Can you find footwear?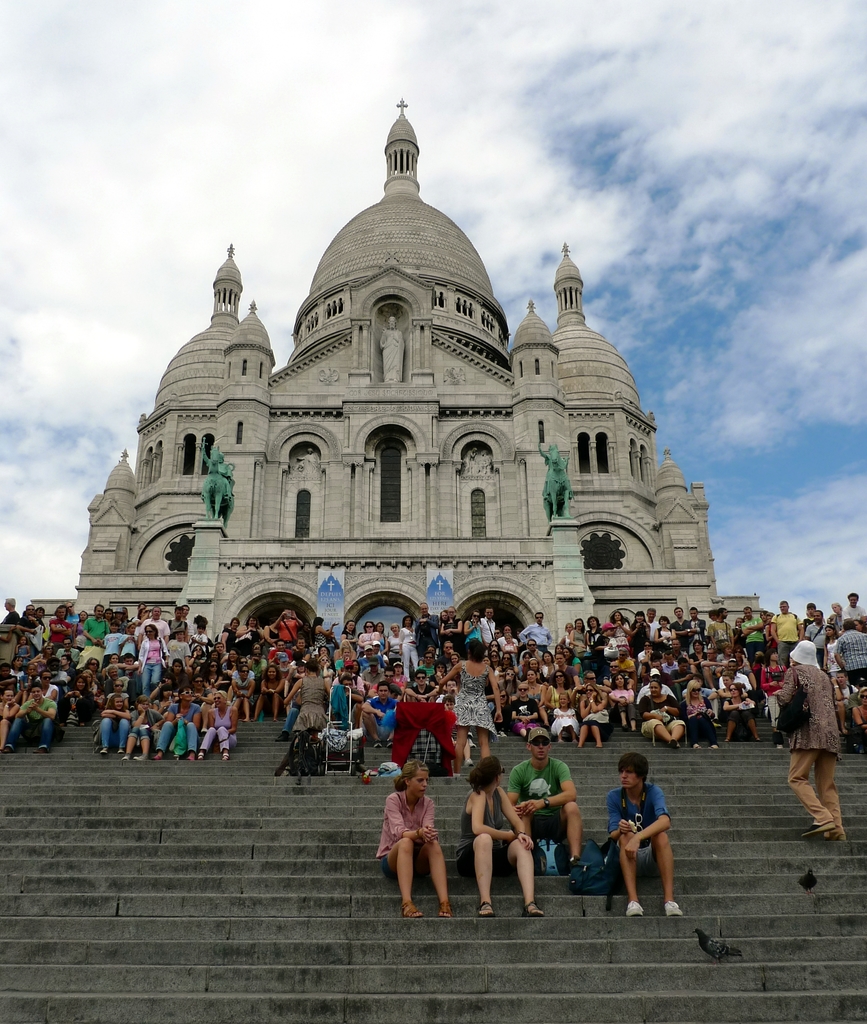
Yes, bounding box: left=175, top=751, right=182, bottom=765.
